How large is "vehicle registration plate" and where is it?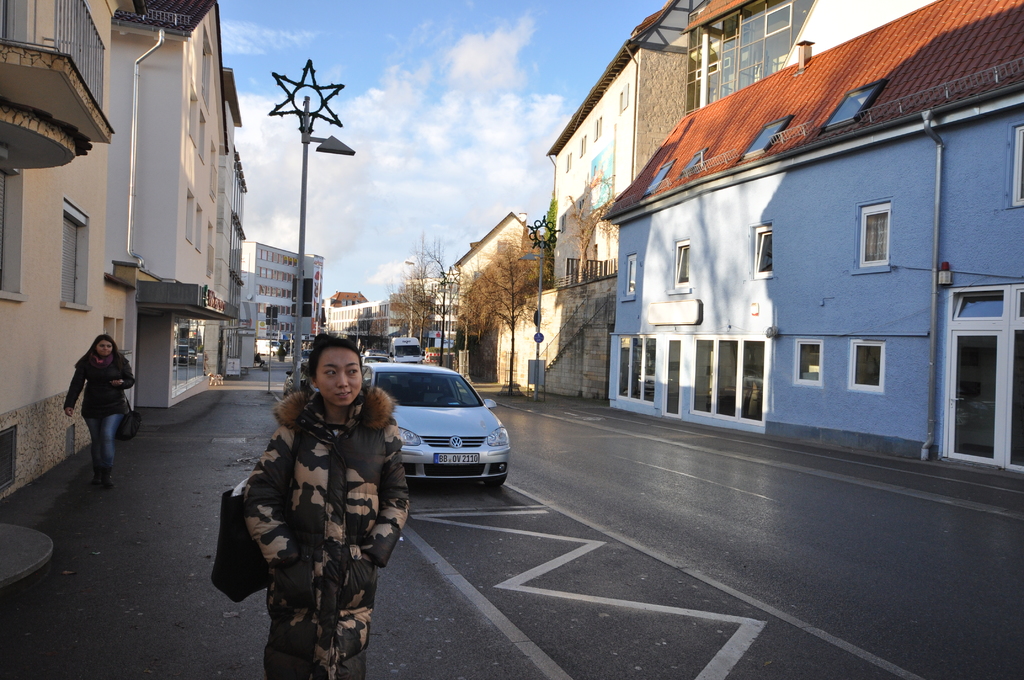
Bounding box: bbox=(436, 453, 479, 465).
